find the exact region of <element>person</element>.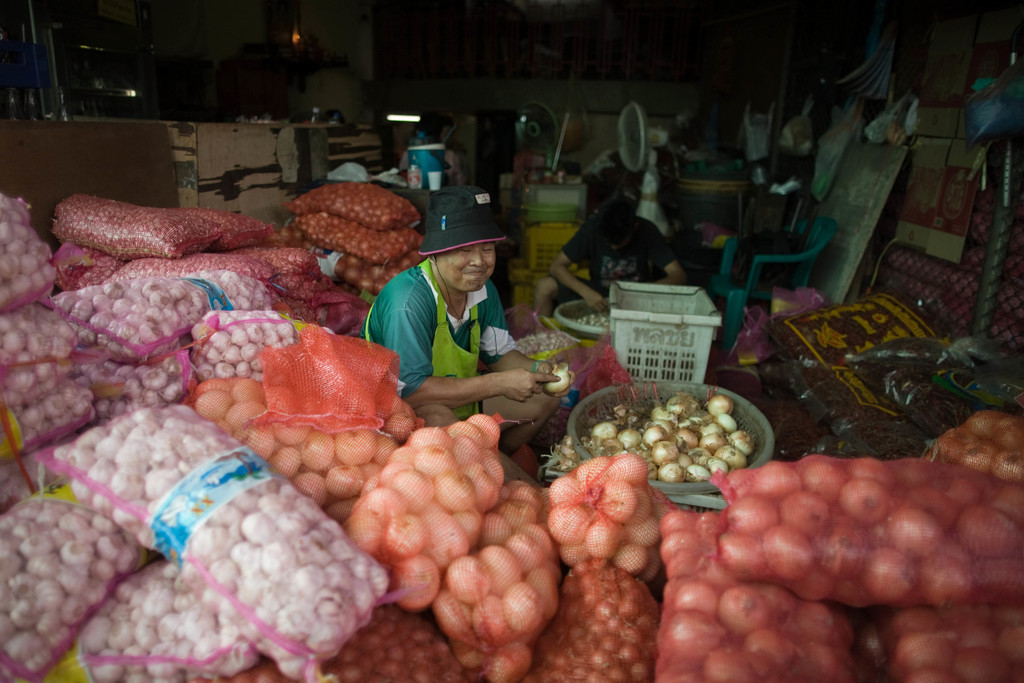
Exact region: {"left": 368, "top": 189, "right": 572, "bottom": 458}.
